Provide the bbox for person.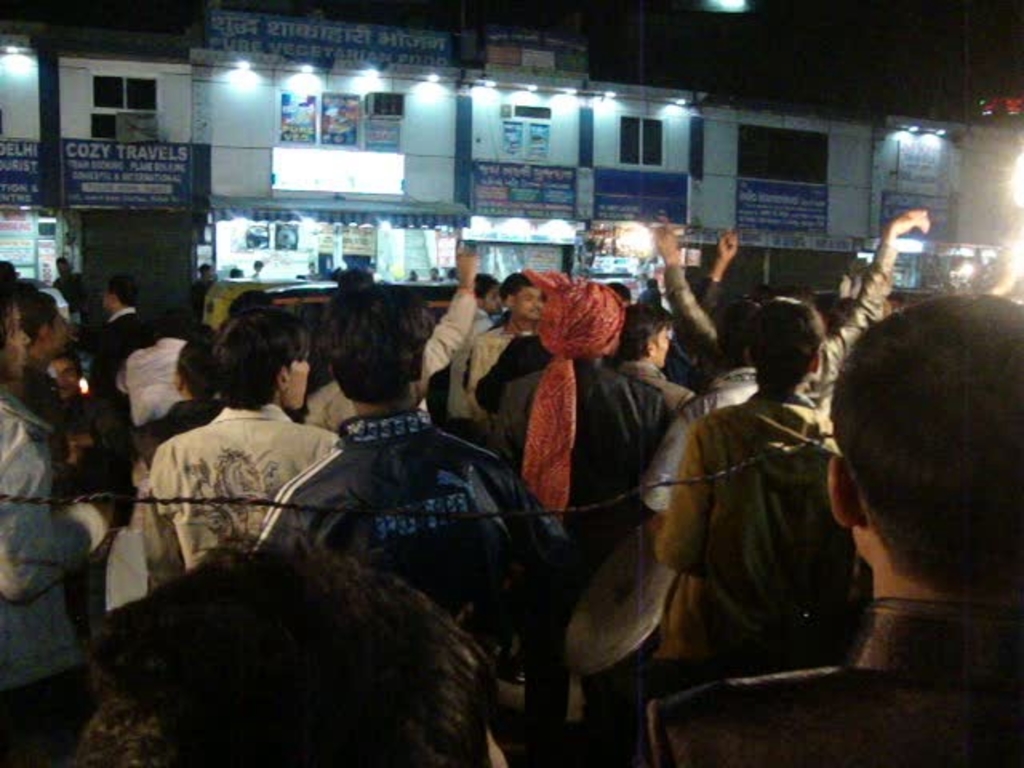
<box>99,299,197,422</box>.
